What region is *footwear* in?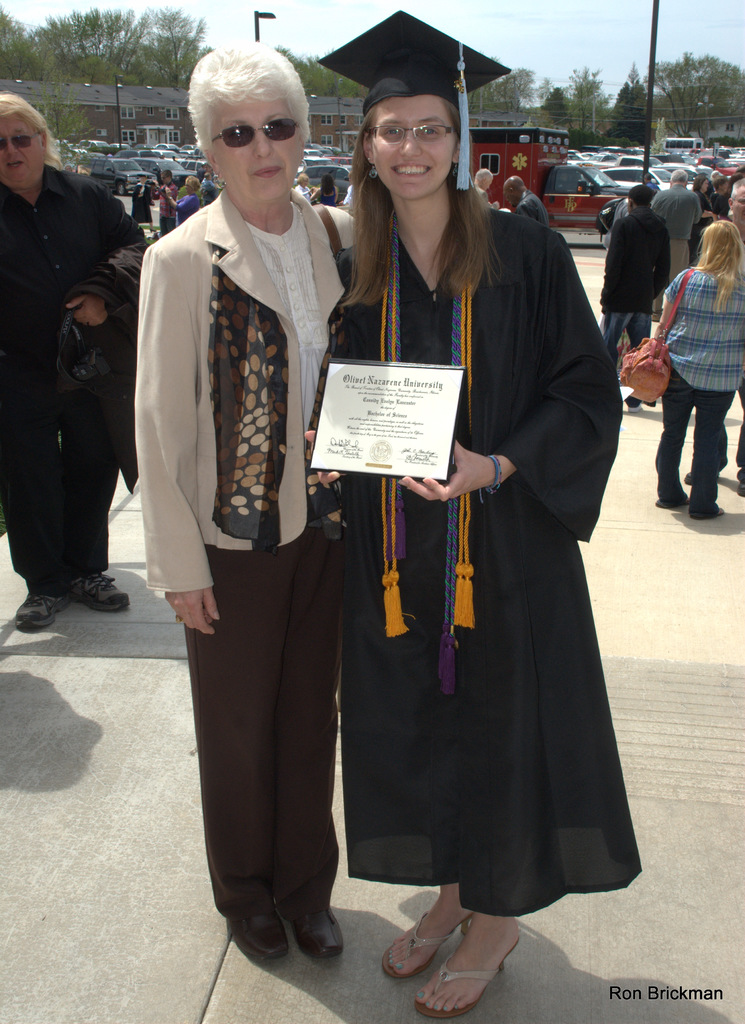
box(20, 568, 122, 631).
